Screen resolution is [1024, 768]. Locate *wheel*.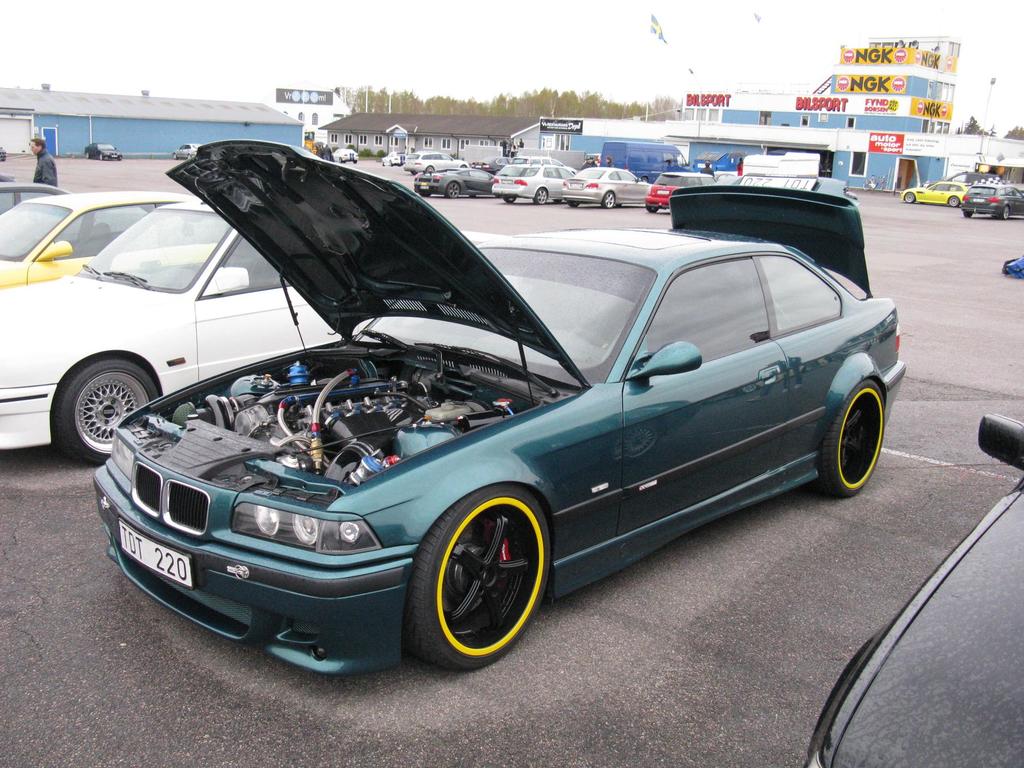
[604,193,617,208].
